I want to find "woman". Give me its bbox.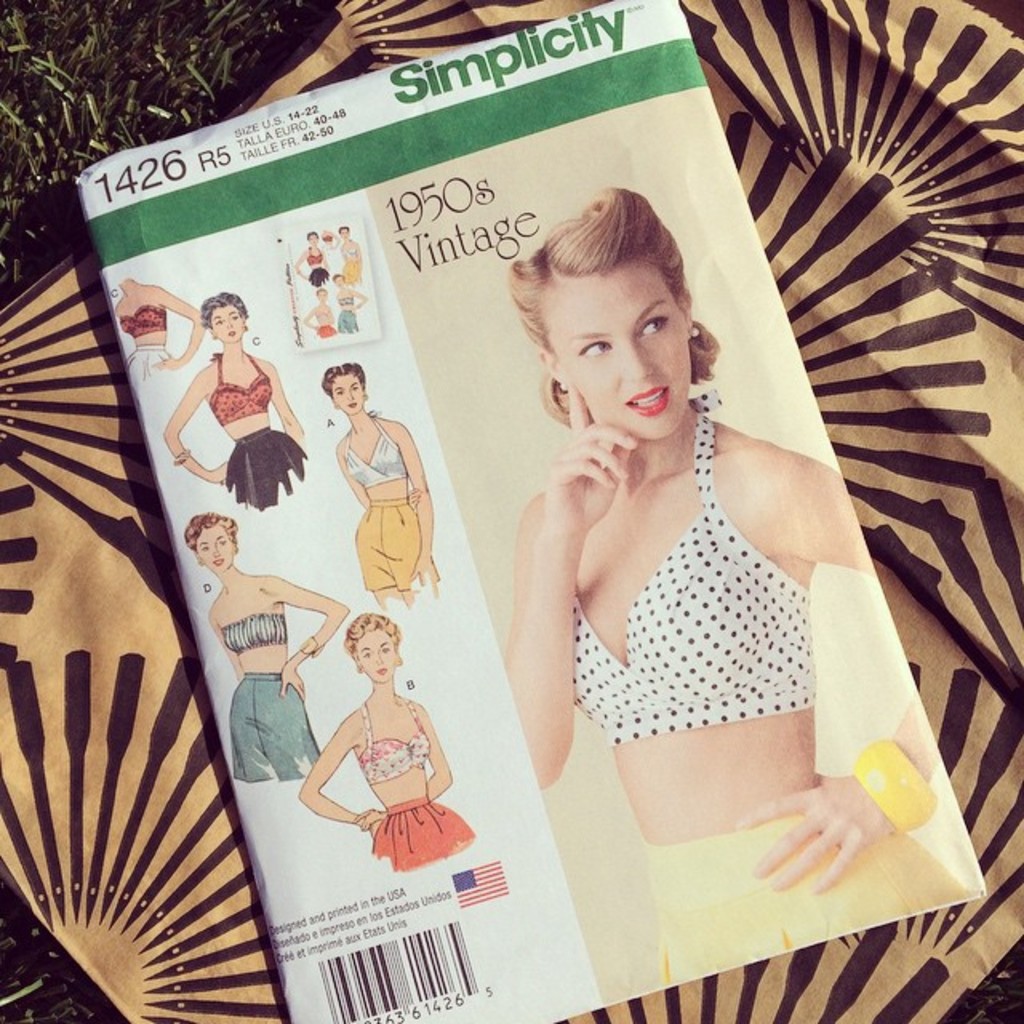
Rect(322, 362, 438, 611).
